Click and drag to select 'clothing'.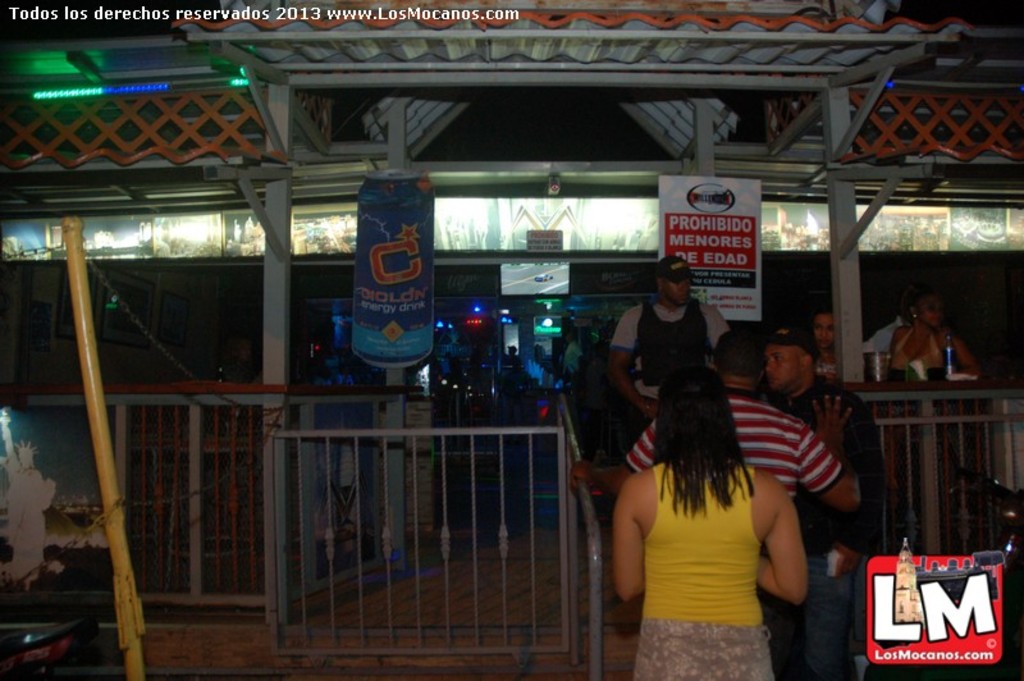
Selection: box(609, 275, 739, 416).
